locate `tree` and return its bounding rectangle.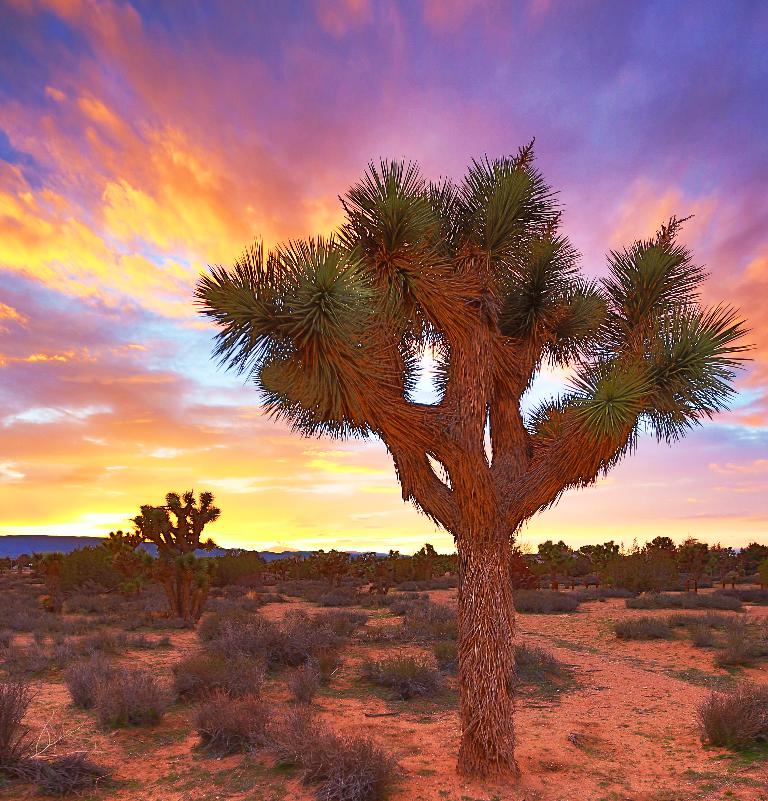
(532, 537, 578, 567).
